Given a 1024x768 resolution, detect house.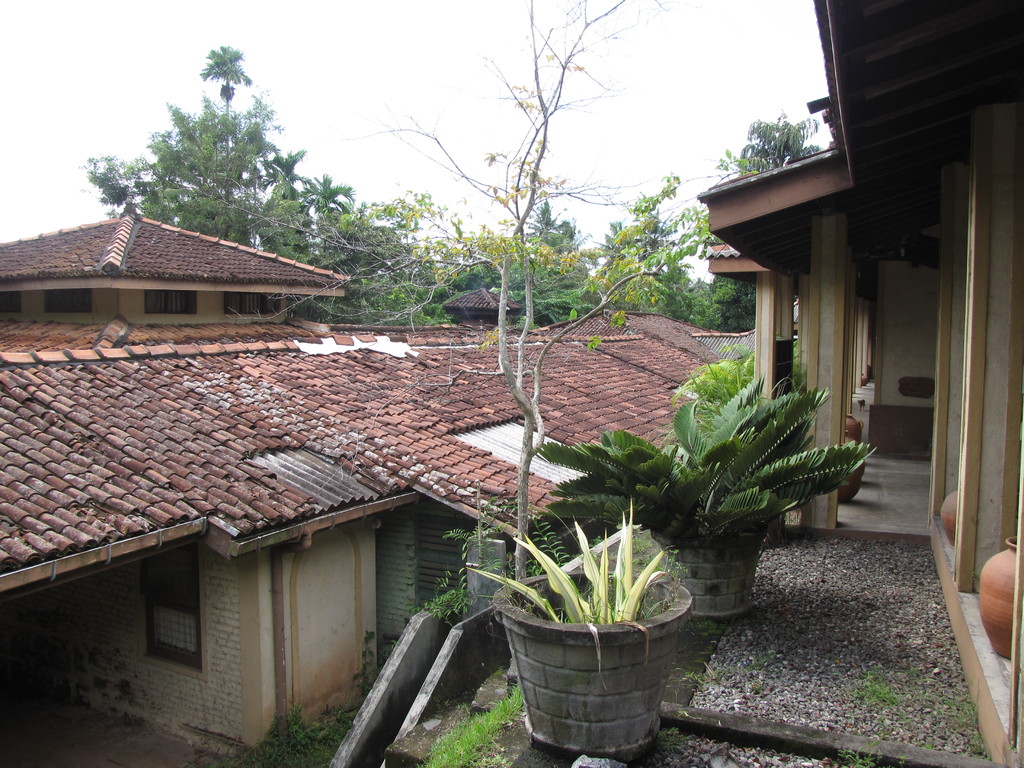
[left=0, top=191, right=764, bottom=767].
